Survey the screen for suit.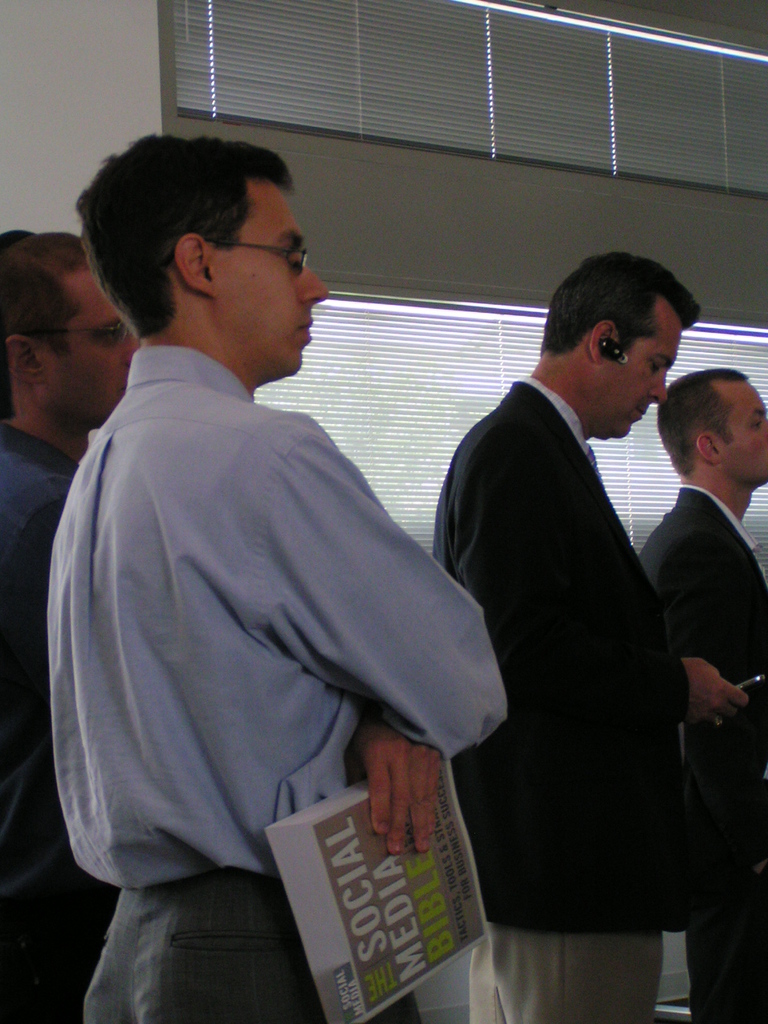
Survey found: (x1=419, y1=375, x2=695, y2=1020).
